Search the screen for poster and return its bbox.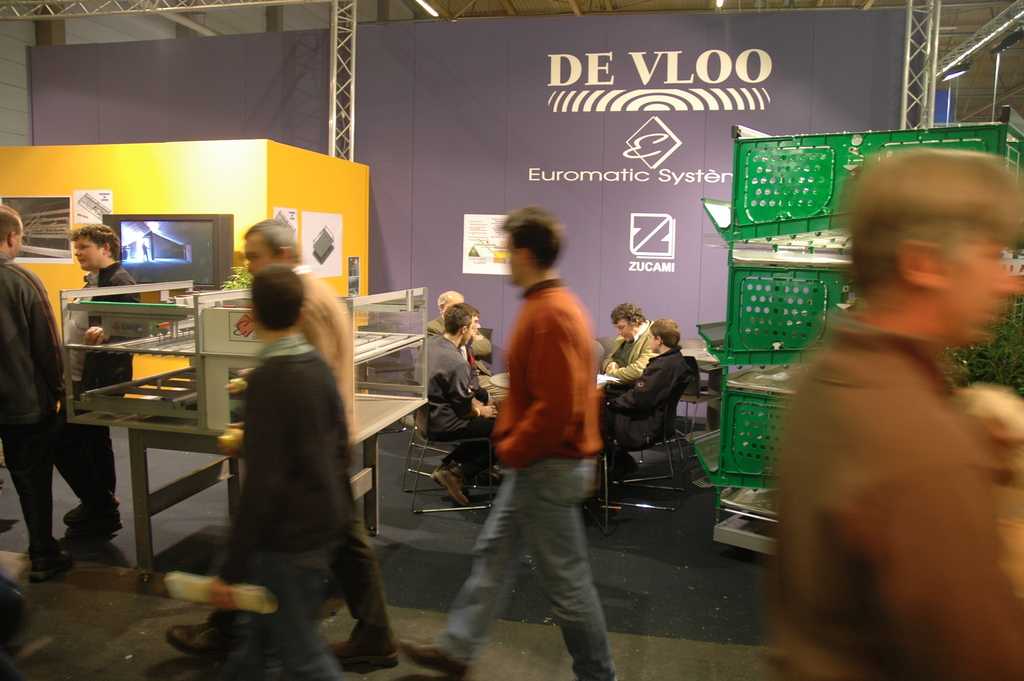
Found: l=0, t=191, r=73, b=263.
